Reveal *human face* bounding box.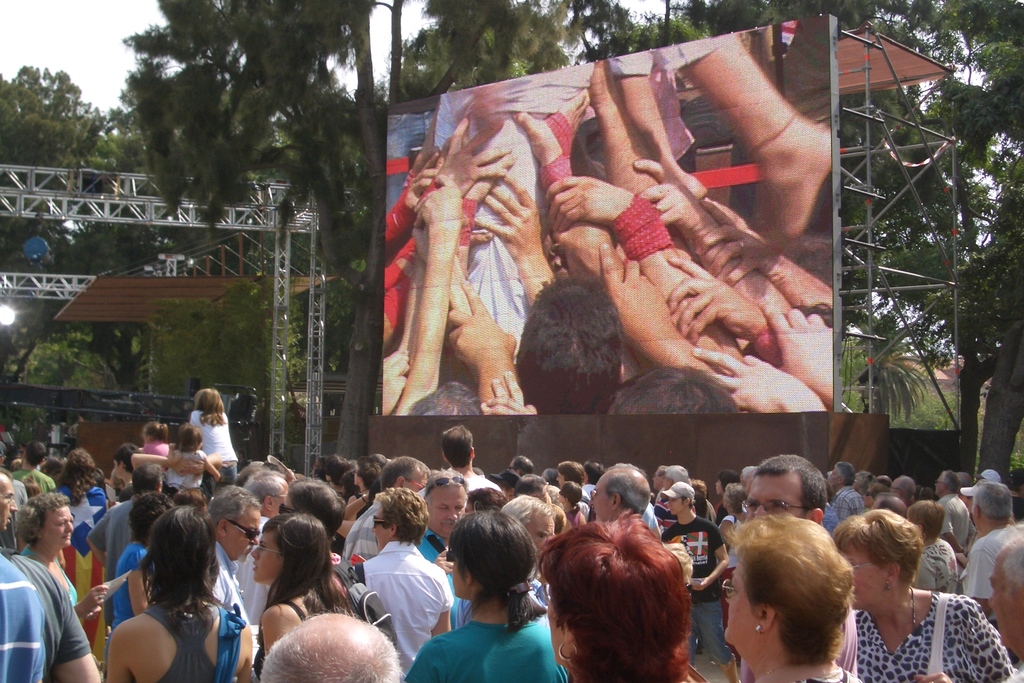
Revealed: [left=228, top=509, right=261, bottom=557].
